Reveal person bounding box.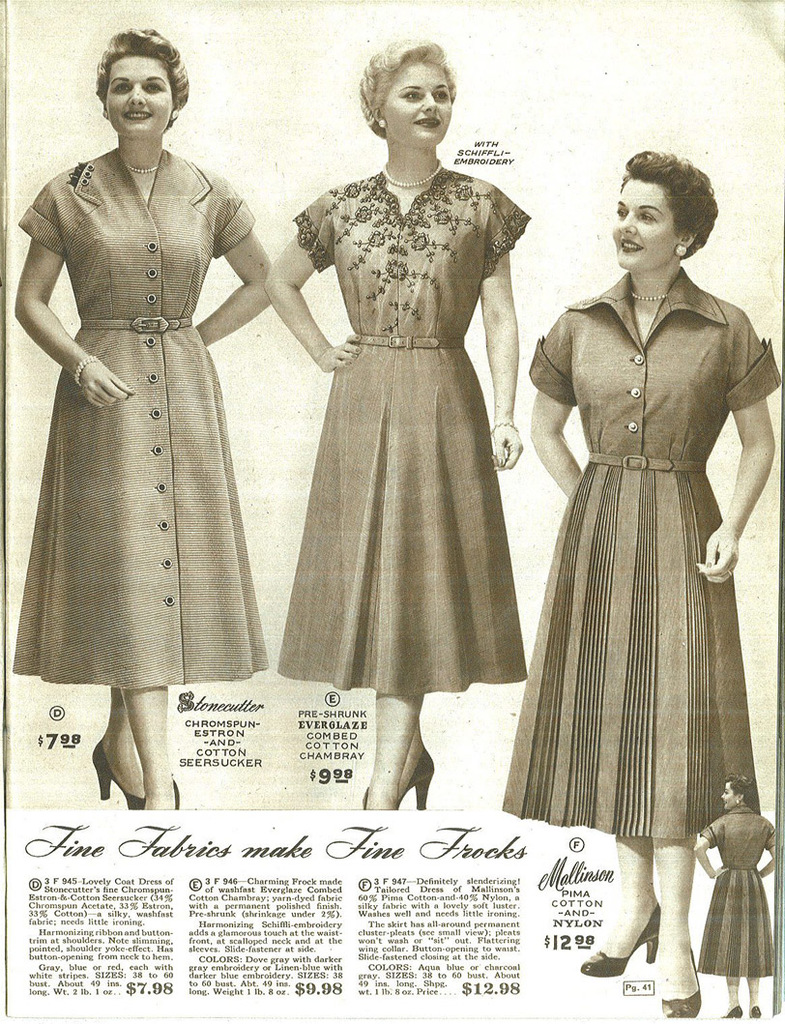
Revealed: crop(14, 32, 272, 817).
